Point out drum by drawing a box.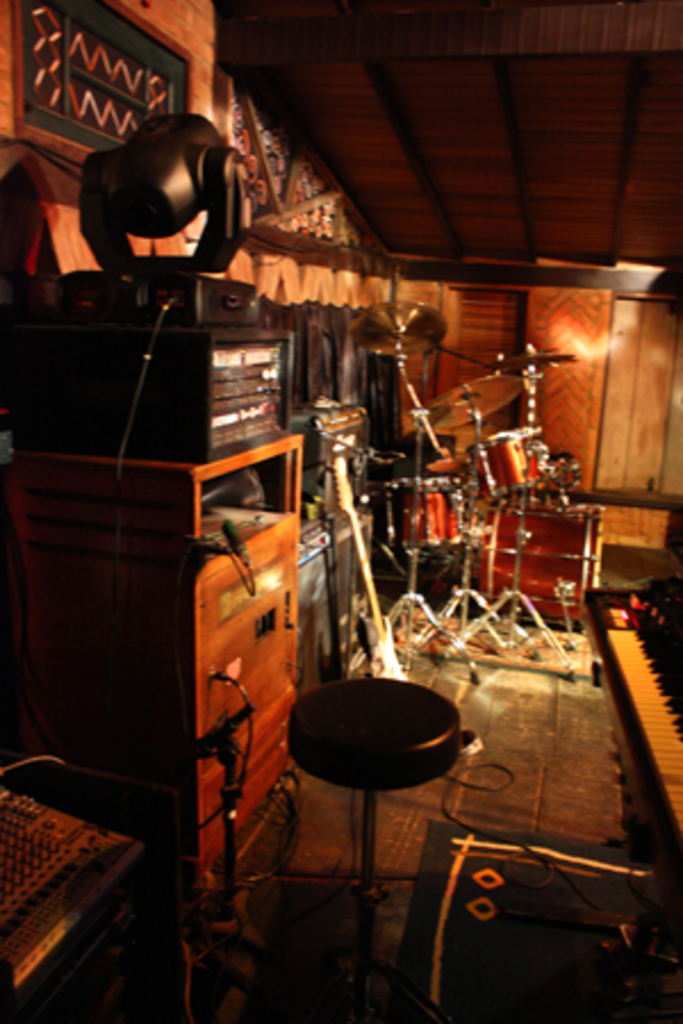
(left=380, top=473, right=464, bottom=548).
